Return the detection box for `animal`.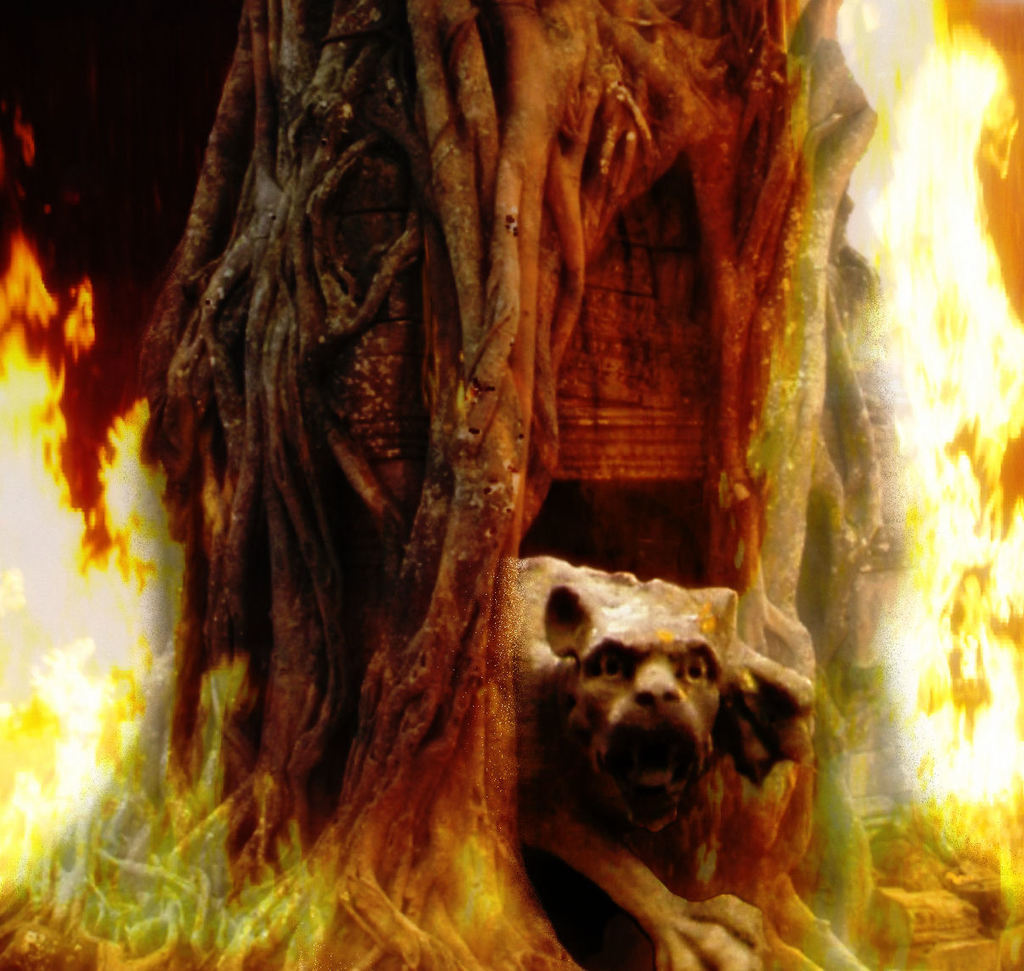
rect(514, 564, 812, 970).
